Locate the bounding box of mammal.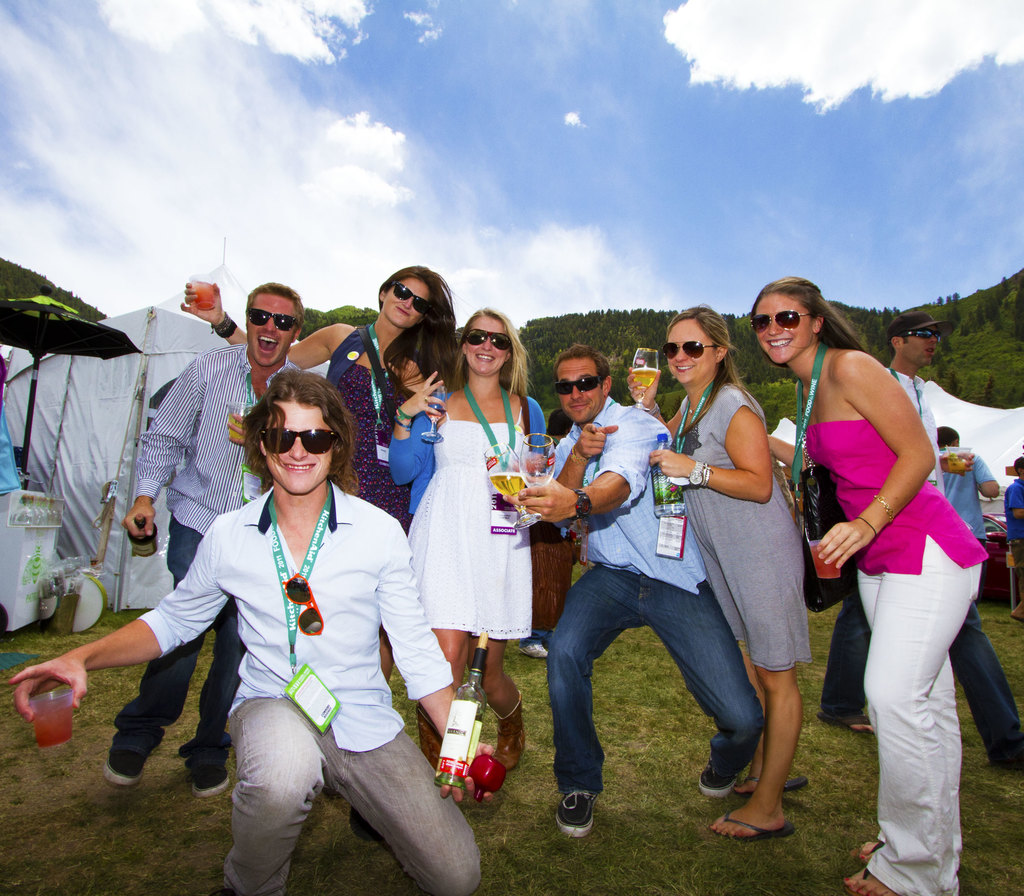
Bounding box: (102, 282, 303, 798).
